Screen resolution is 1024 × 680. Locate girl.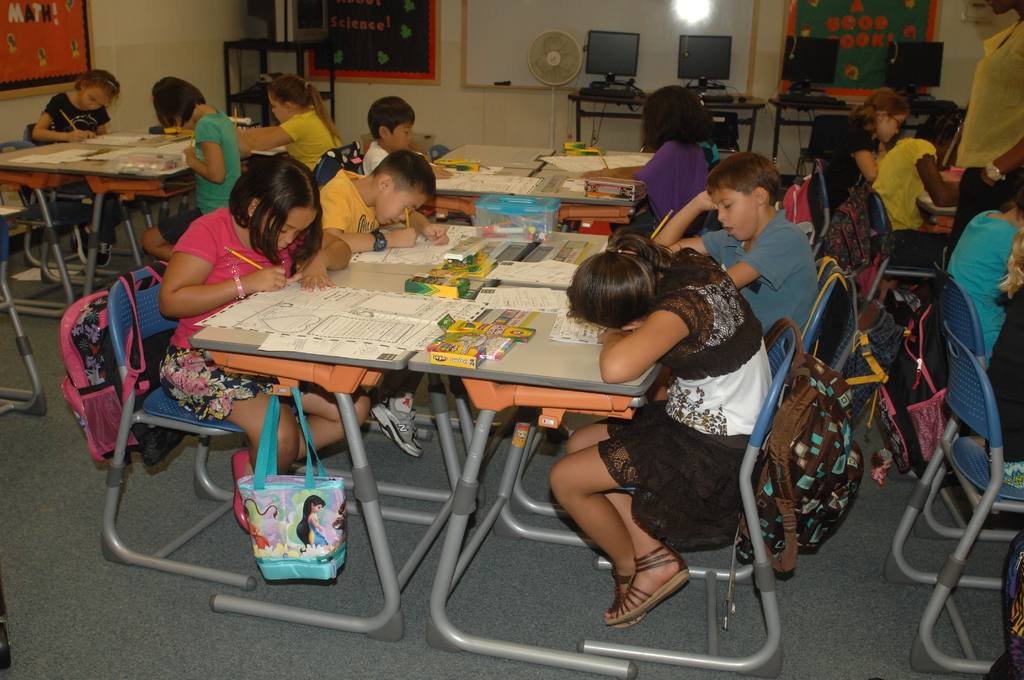
(243, 499, 276, 549).
